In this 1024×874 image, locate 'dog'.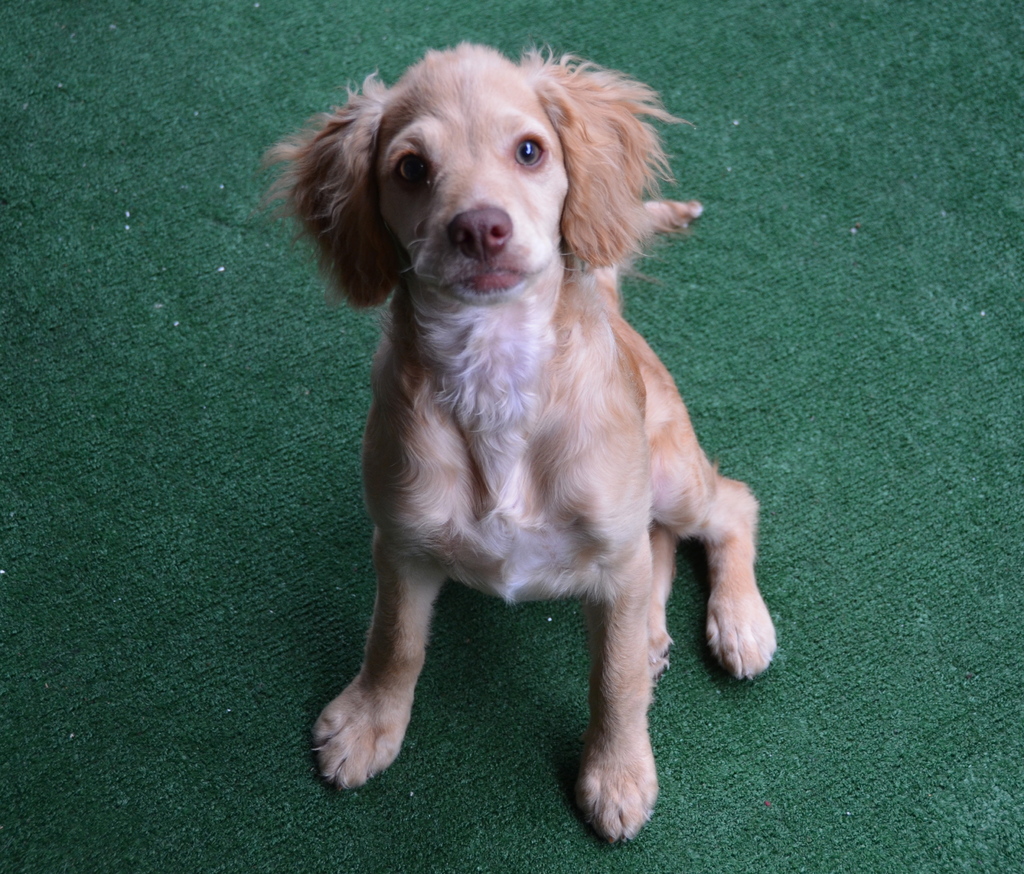
Bounding box: box=[257, 39, 780, 841].
